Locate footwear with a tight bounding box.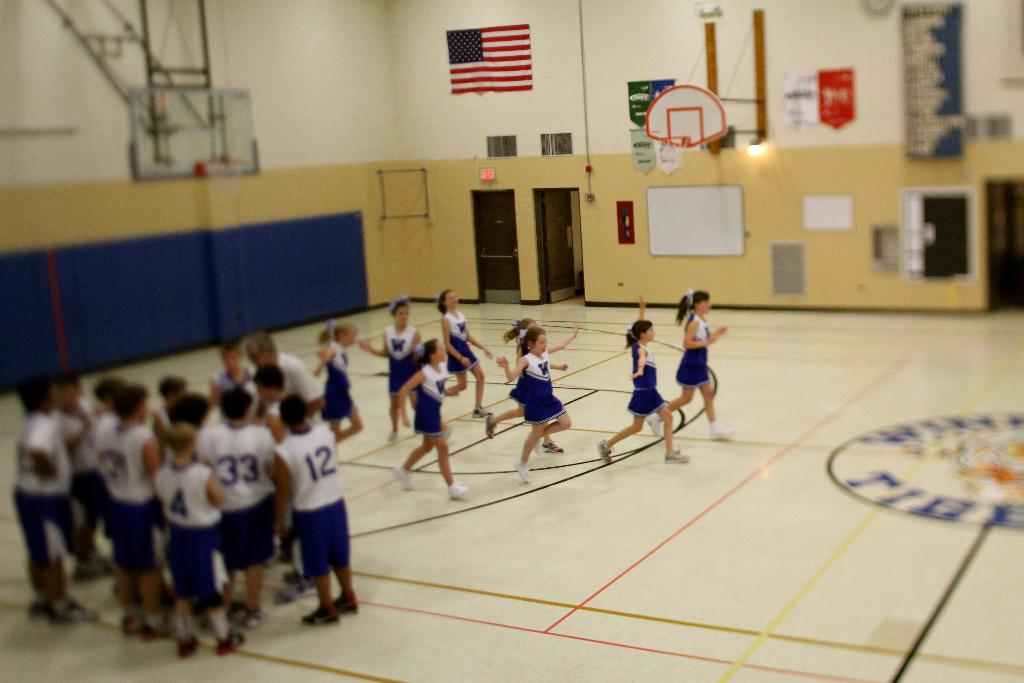
178:629:203:657.
